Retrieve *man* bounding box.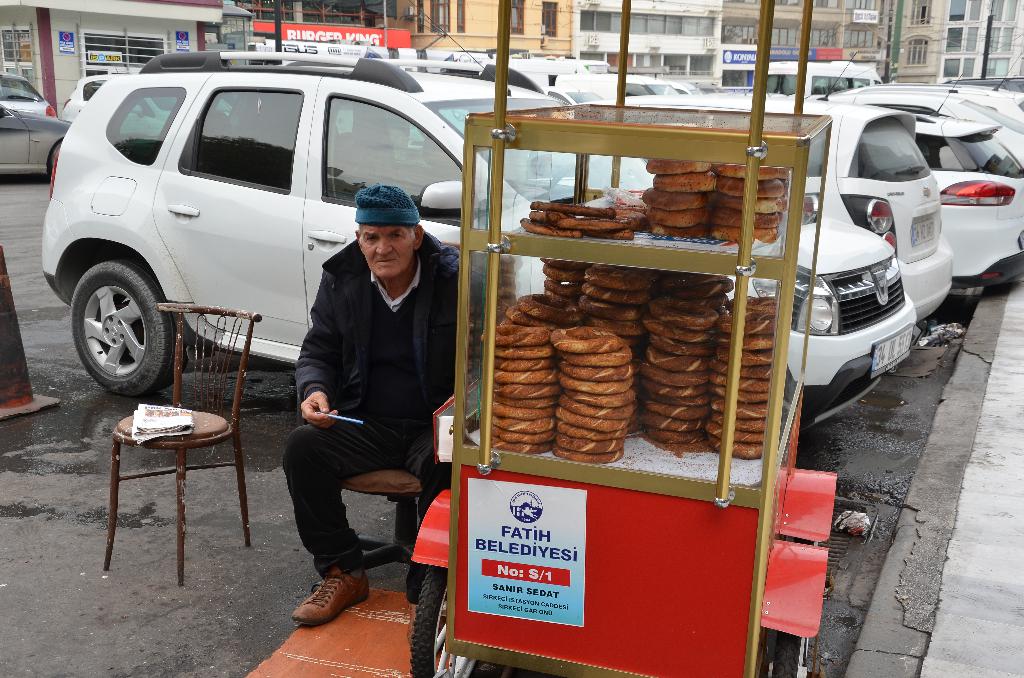
Bounding box: (x1=276, y1=182, x2=481, y2=627).
